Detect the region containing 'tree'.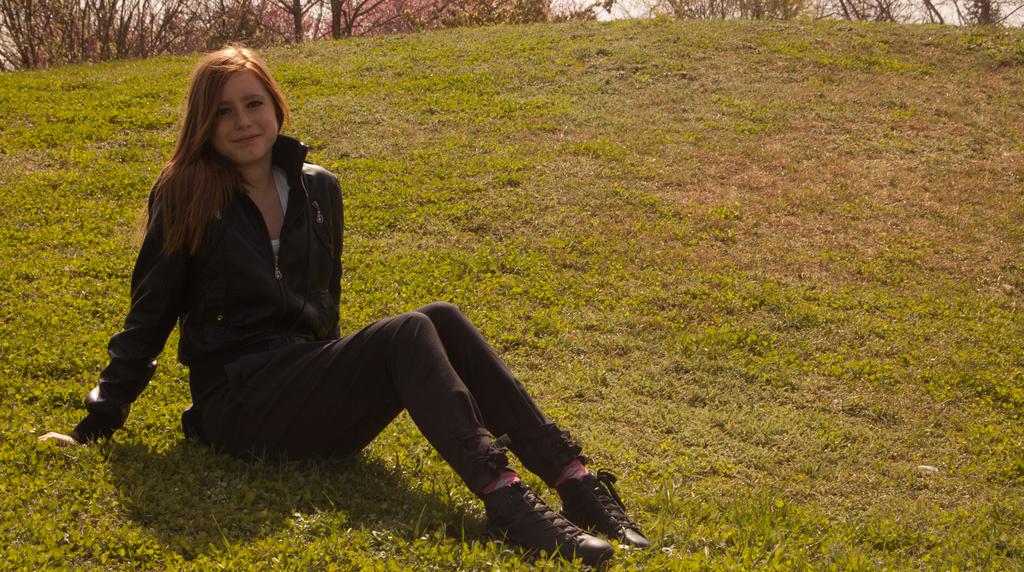
<region>0, 0, 559, 64</region>.
